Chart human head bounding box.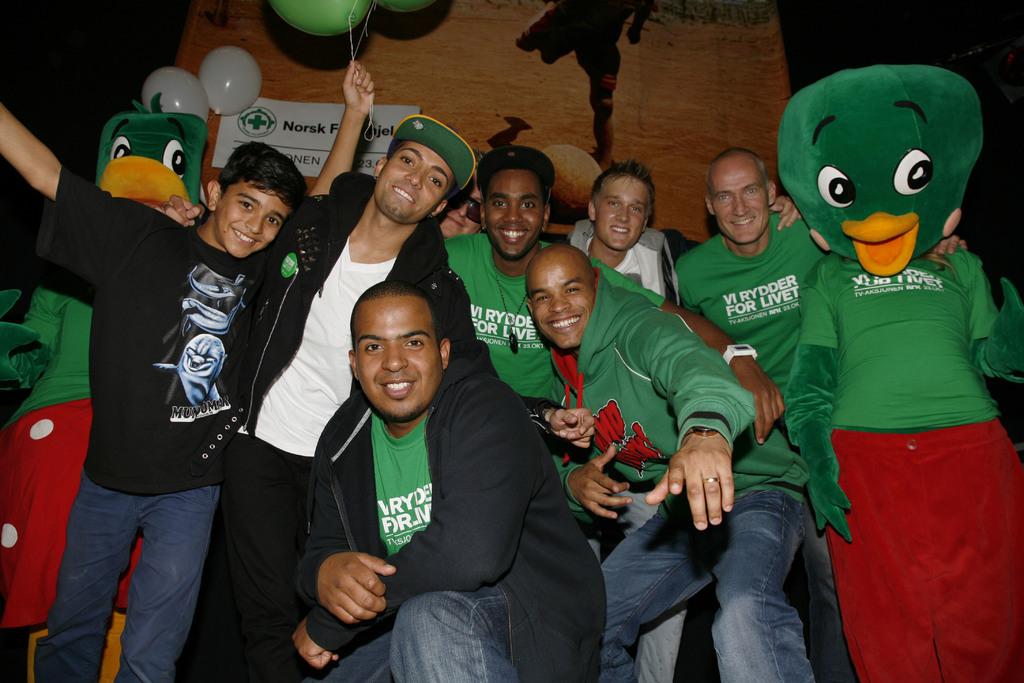
Charted: 206:138:299:262.
